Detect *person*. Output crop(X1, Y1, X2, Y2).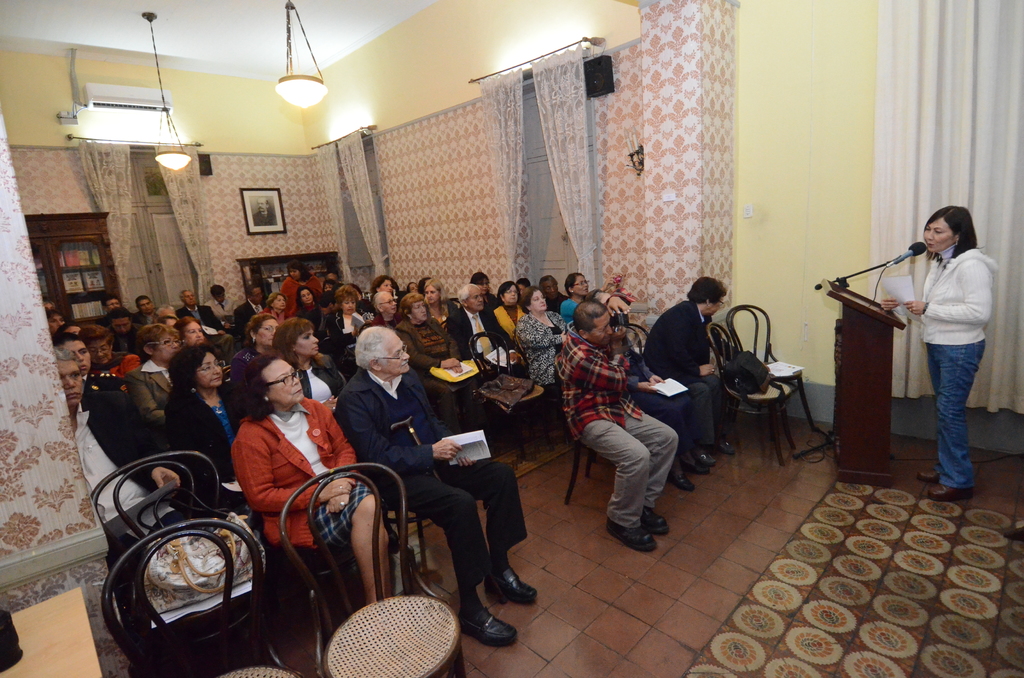
crop(330, 327, 540, 643).
